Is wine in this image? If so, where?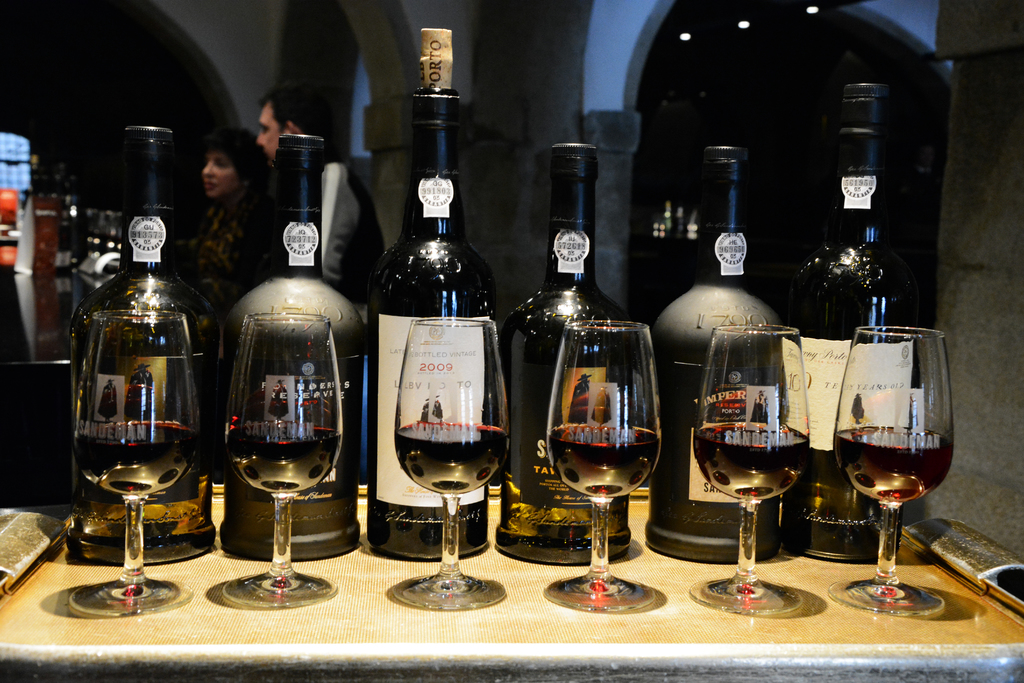
Yes, at (693,423,808,504).
